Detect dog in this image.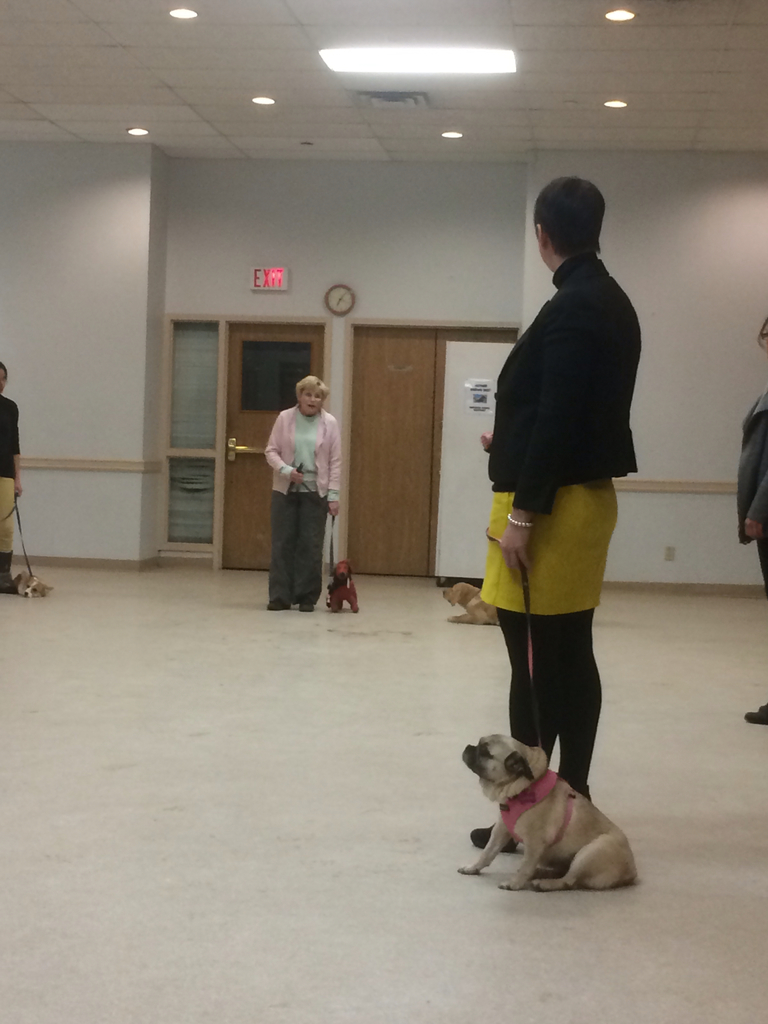
Detection: x1=3 y1=573 x2=57 y2=596.
